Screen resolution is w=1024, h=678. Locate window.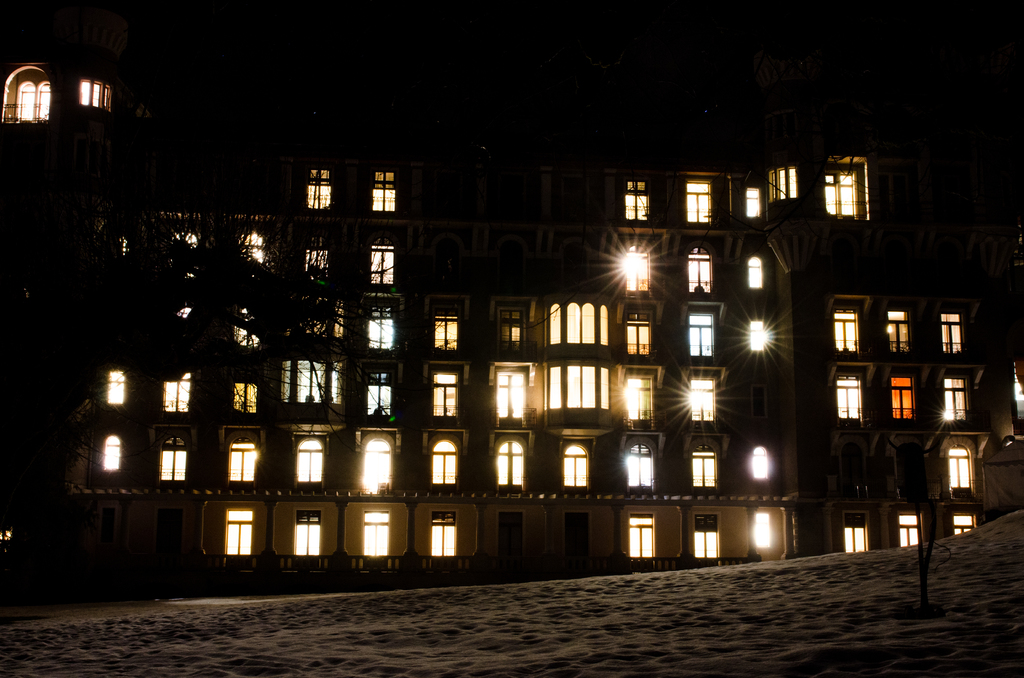
bbox=(624, 513, 659, 561).
